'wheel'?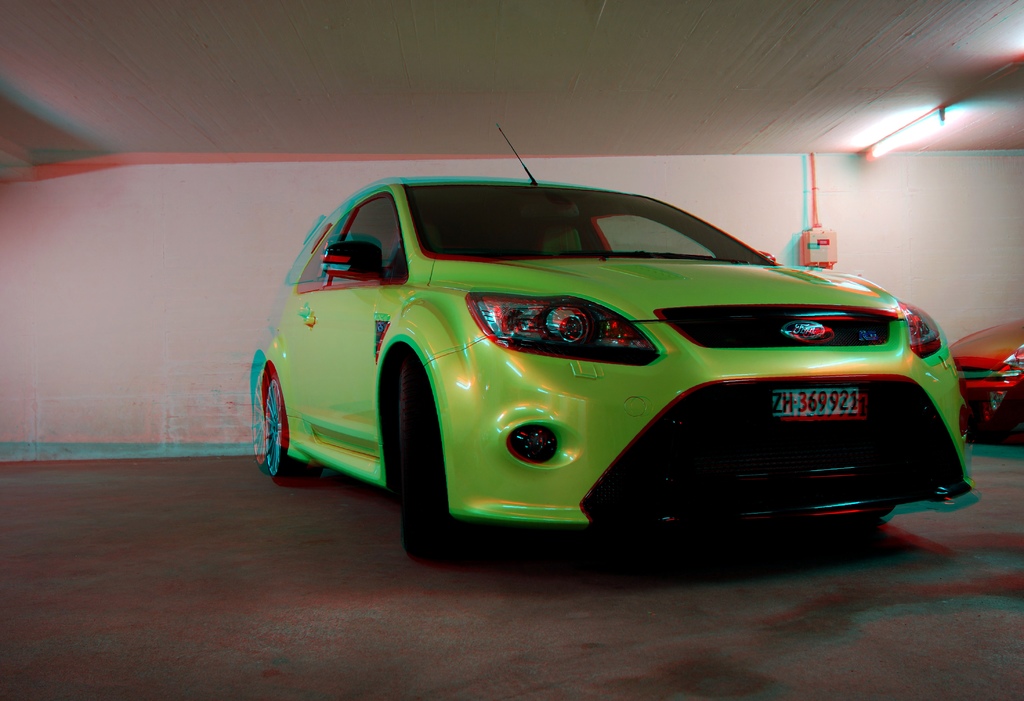
401:354:487:559
